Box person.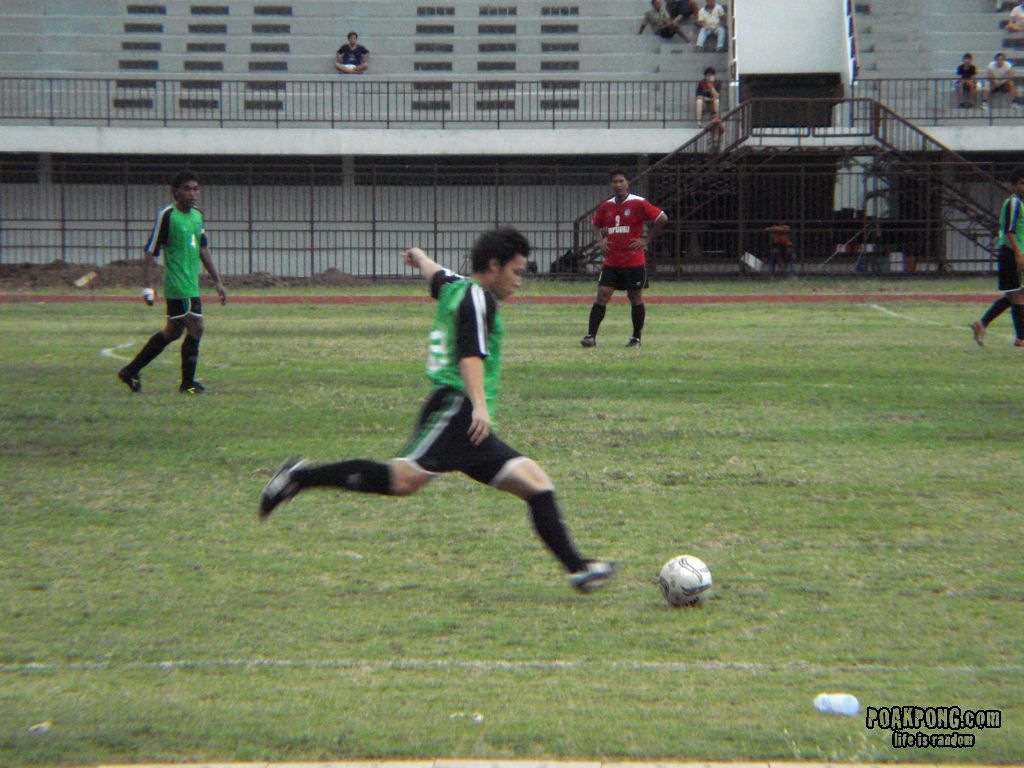
(x1=695, y1=0, x2=730, y2=48).
